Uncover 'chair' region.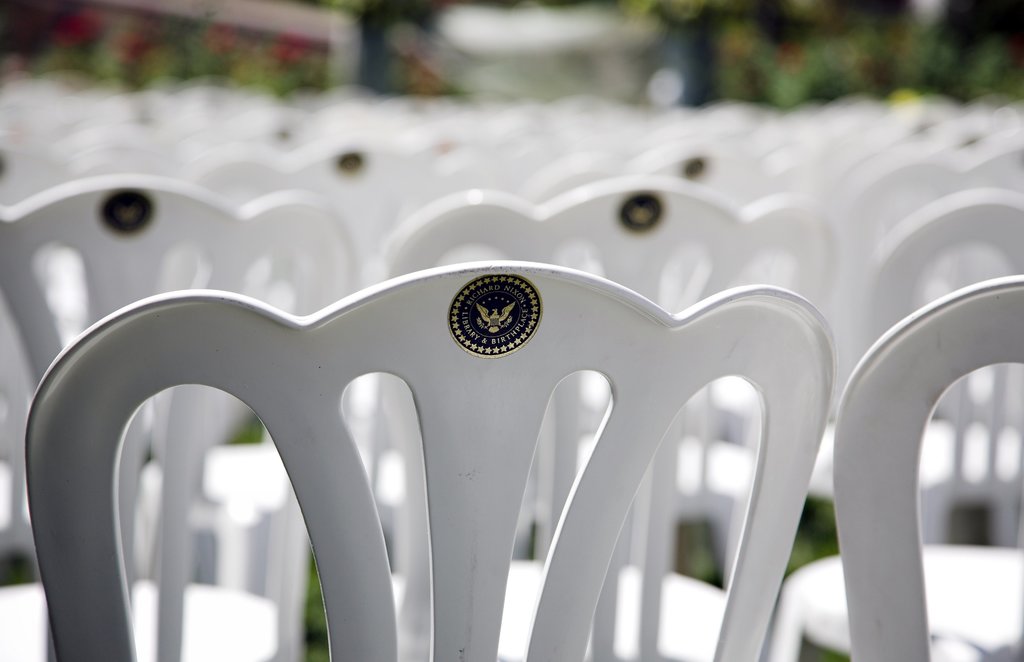
Uncovered: detection(0, 168, 358, 661).
